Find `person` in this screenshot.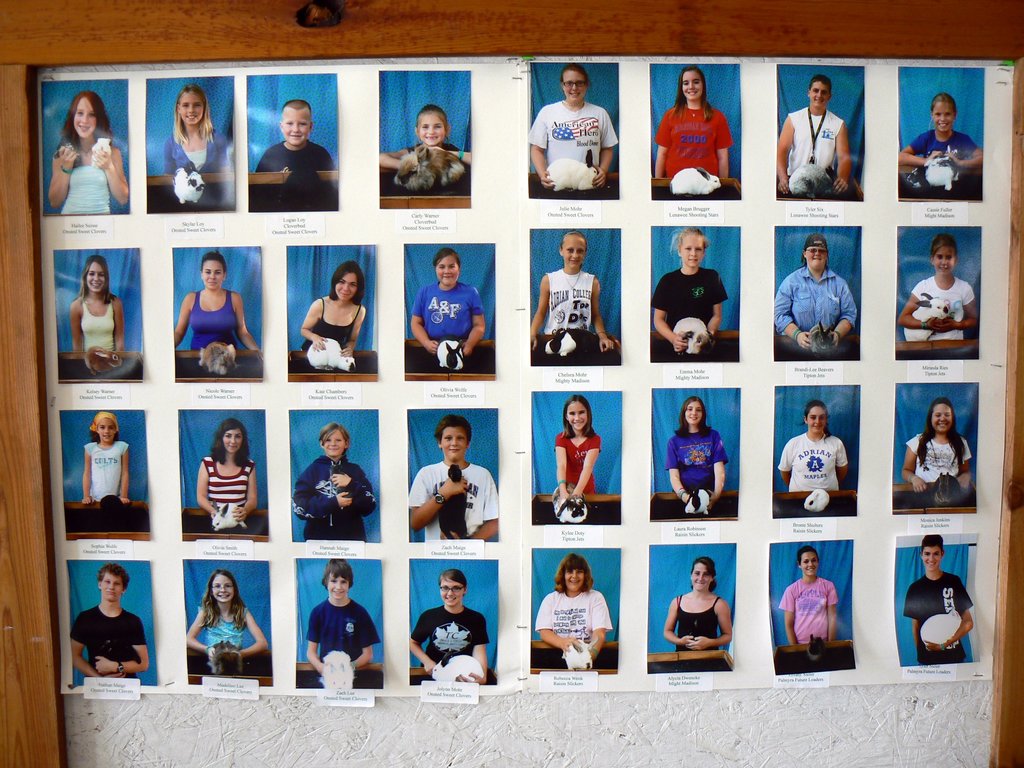
The bounding box for `person` is <region>300, 260, 367, 360</region>.
